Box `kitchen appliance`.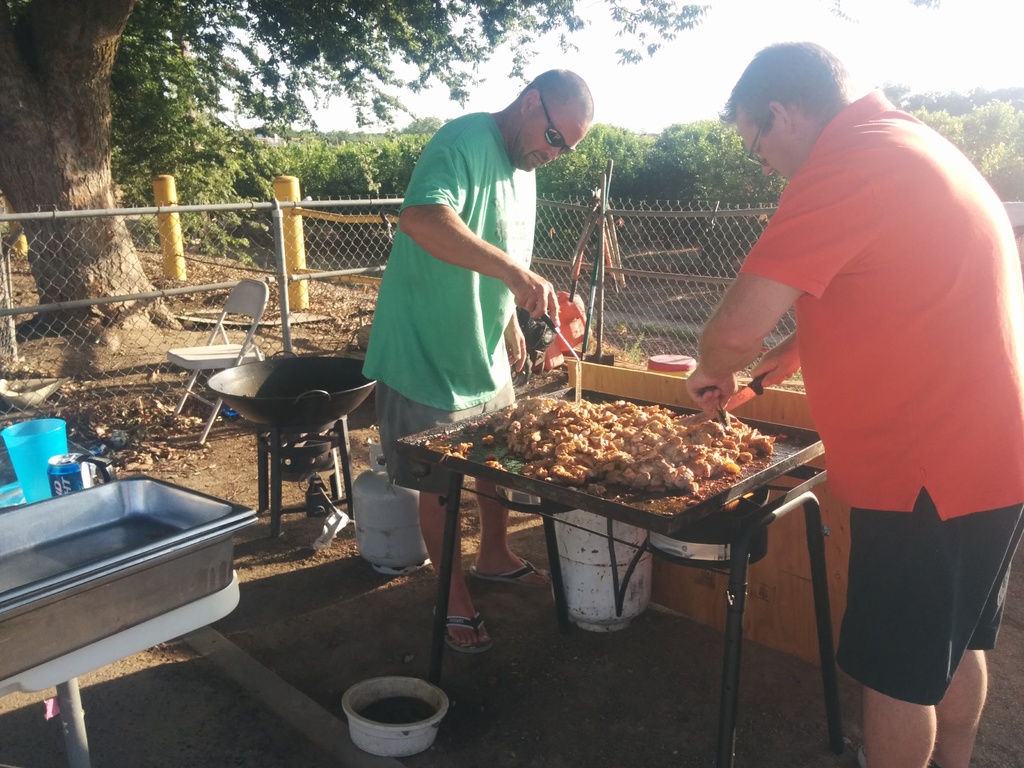
398/383/835/766.
